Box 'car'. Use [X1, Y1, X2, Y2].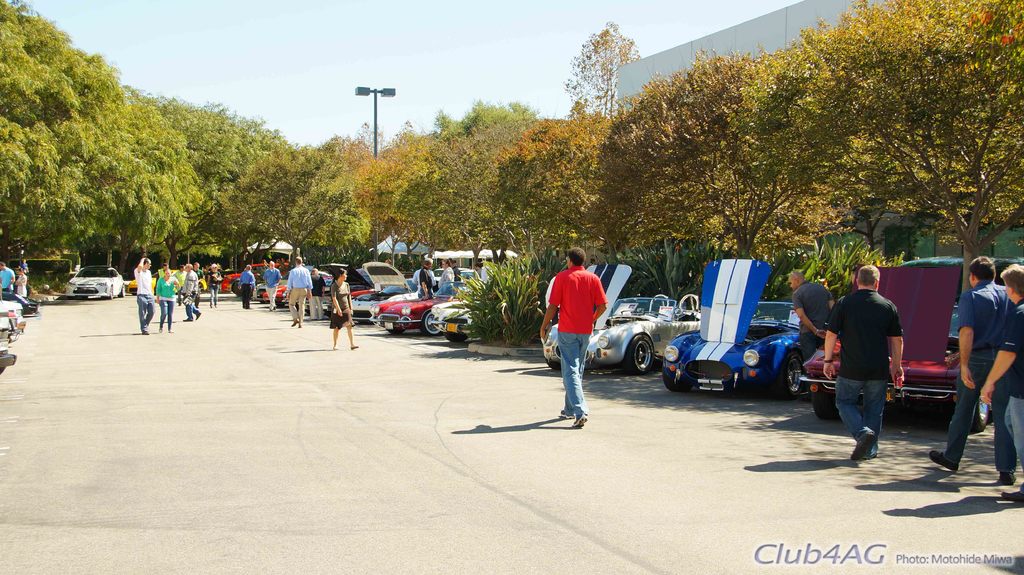
[434, 290, 499, 343].
